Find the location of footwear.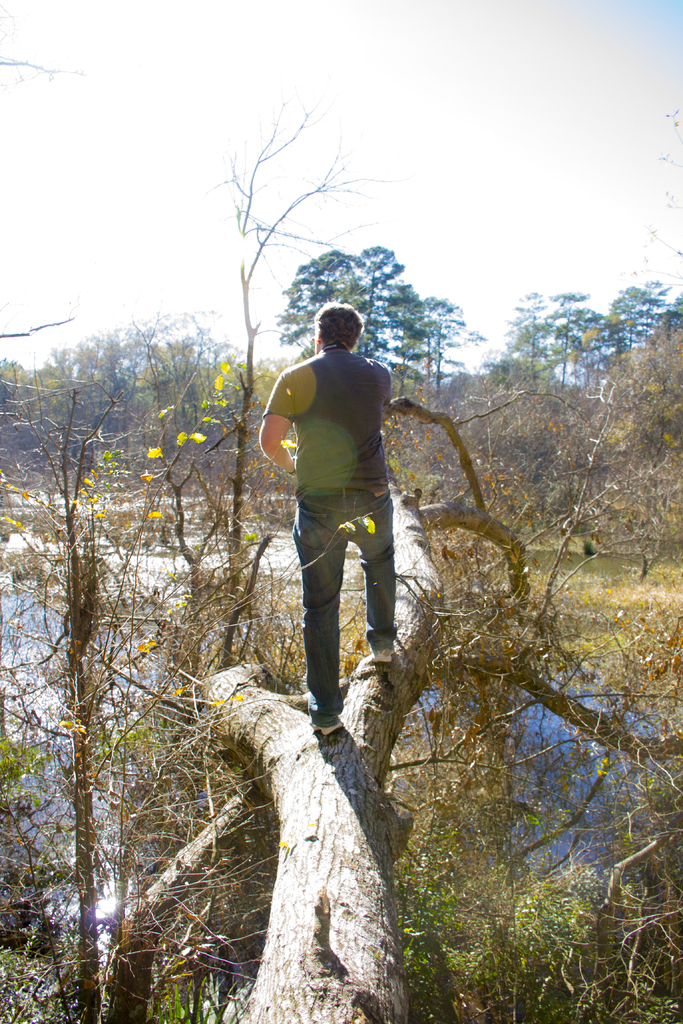
Location: x1=370 y1=636 x2=391 y2=666.
